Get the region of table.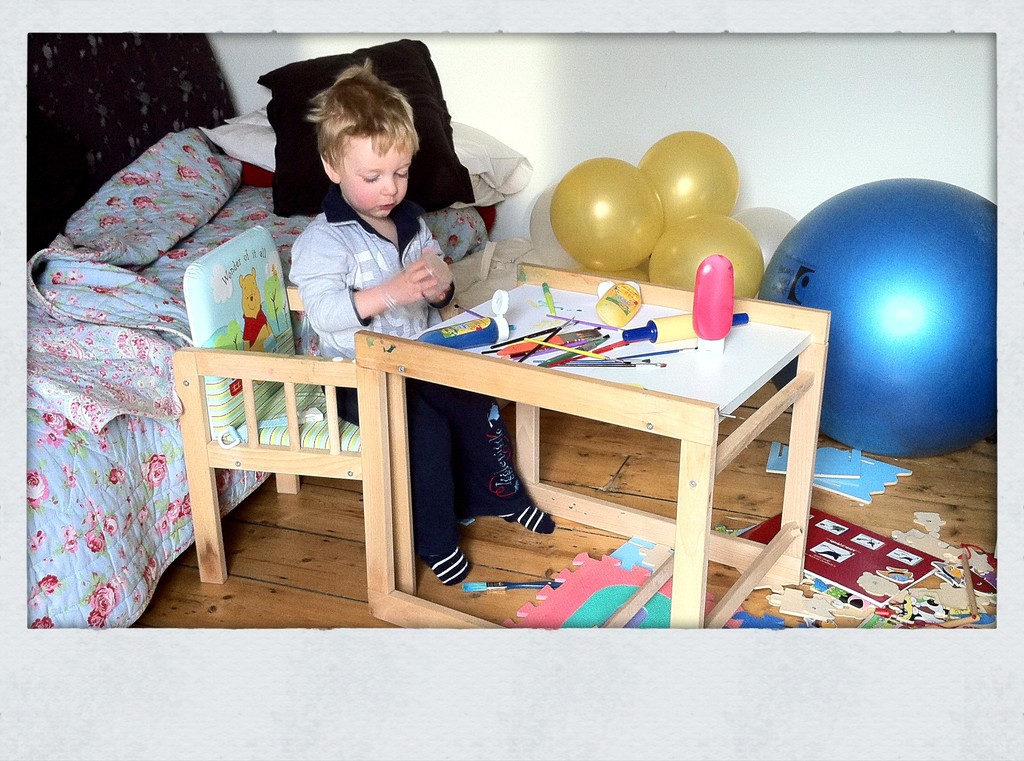
rect(331, 247, 872, 596).
